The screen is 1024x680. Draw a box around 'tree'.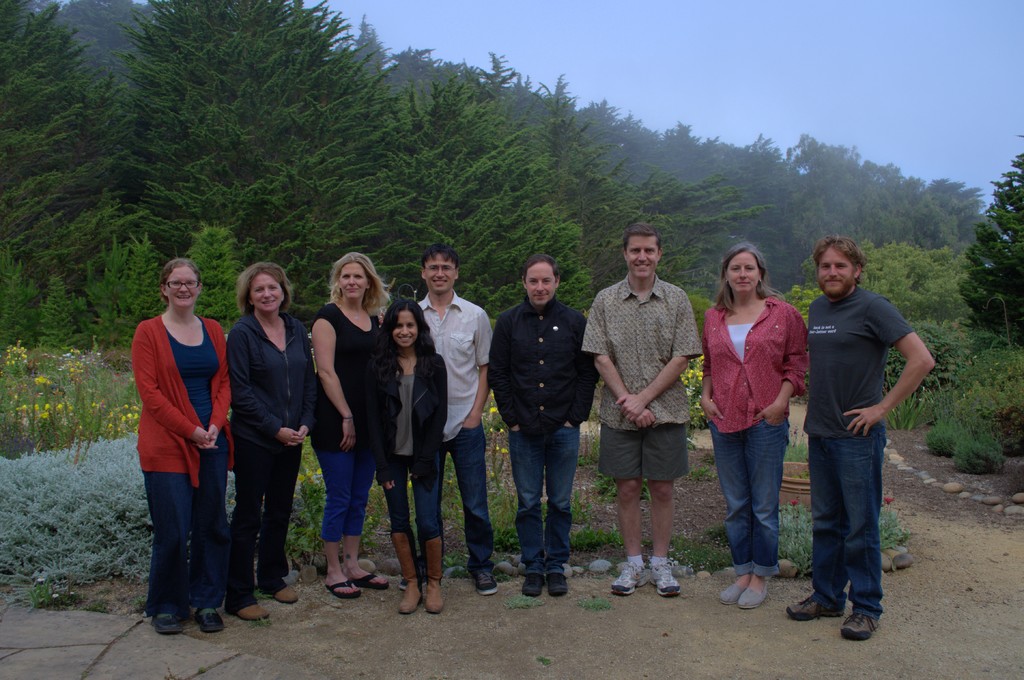
Rect(0, 0, 781, 310).
